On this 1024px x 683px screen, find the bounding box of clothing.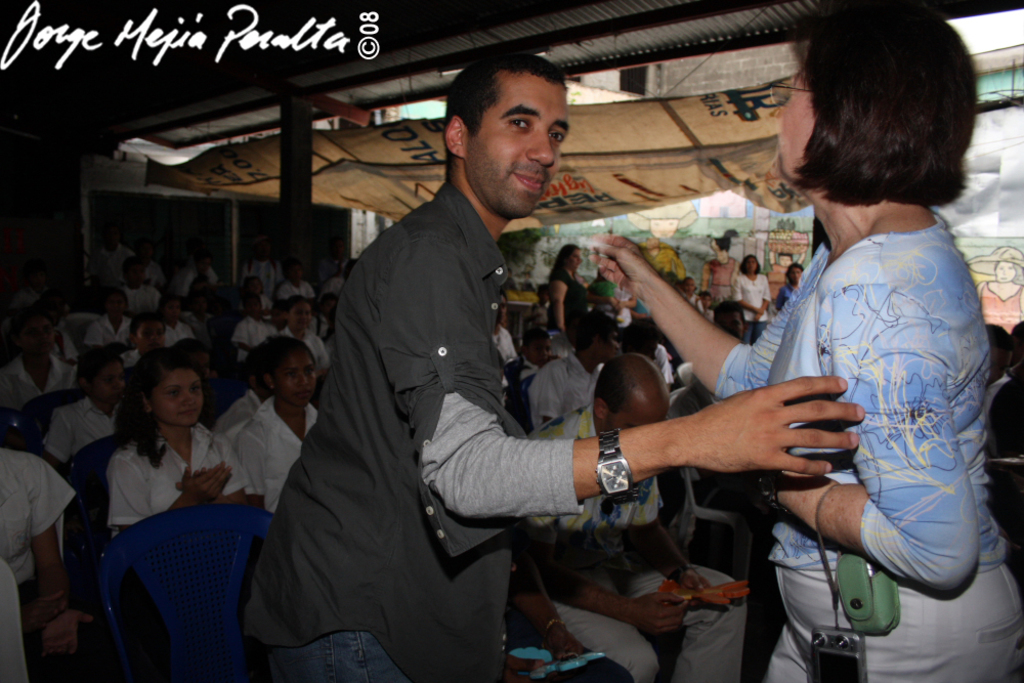
Bounding box: bbox=(253, 393, 323, 507).
